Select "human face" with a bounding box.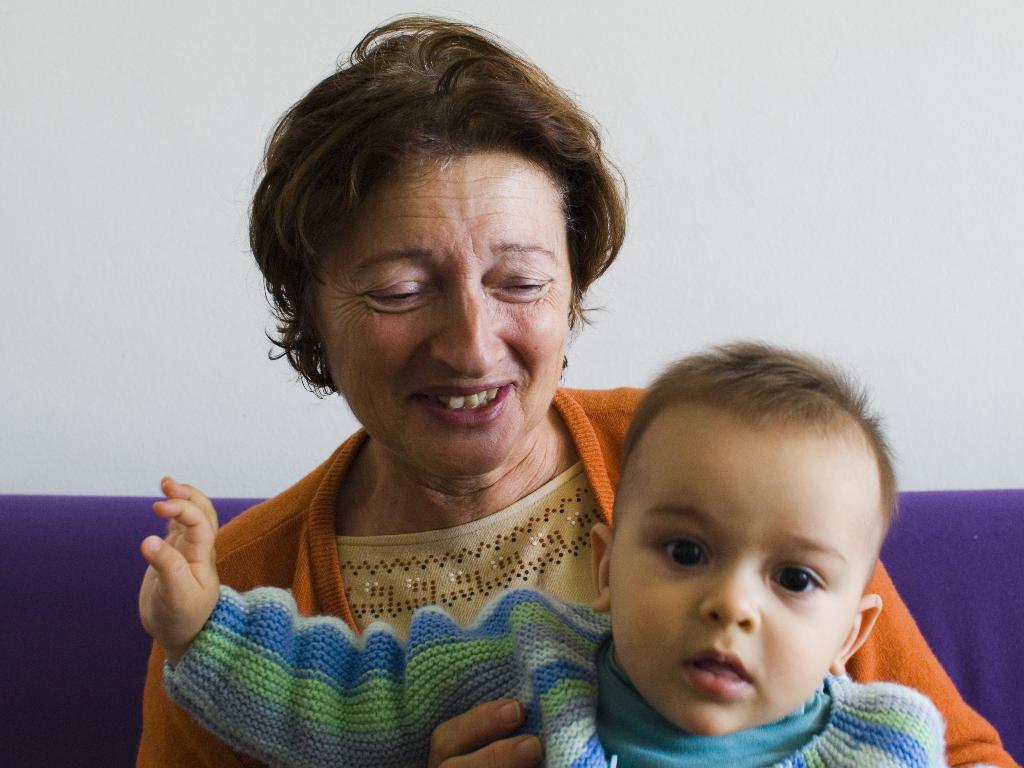
606/432/881/735.
